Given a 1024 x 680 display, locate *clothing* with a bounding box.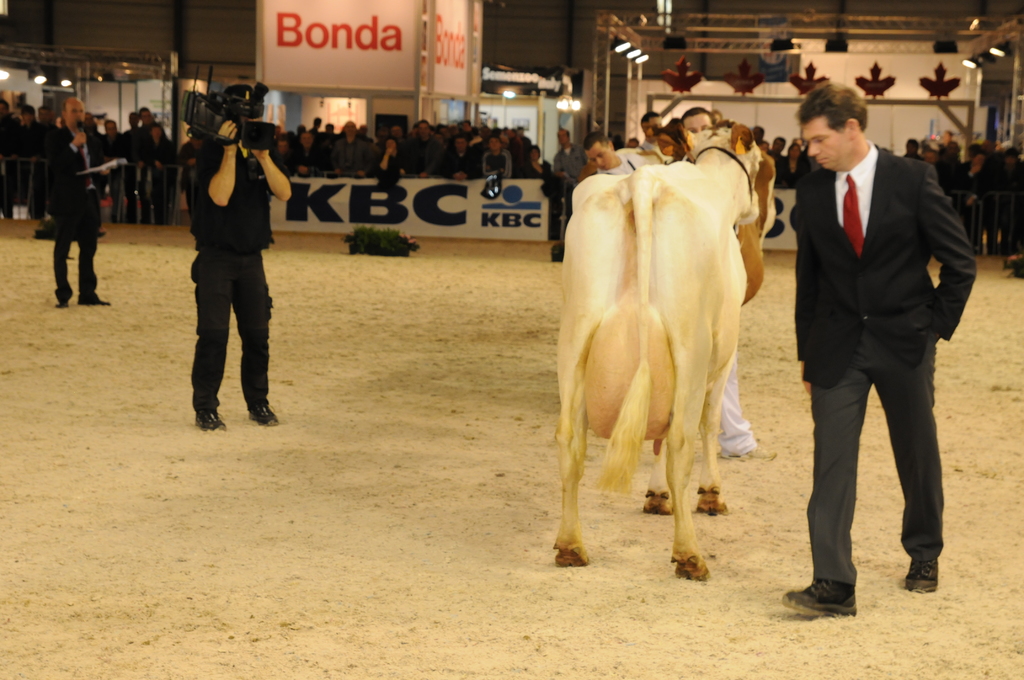
Located: {"x1": 139, "y1": 133, "x2": 177, "y2": 227}.
